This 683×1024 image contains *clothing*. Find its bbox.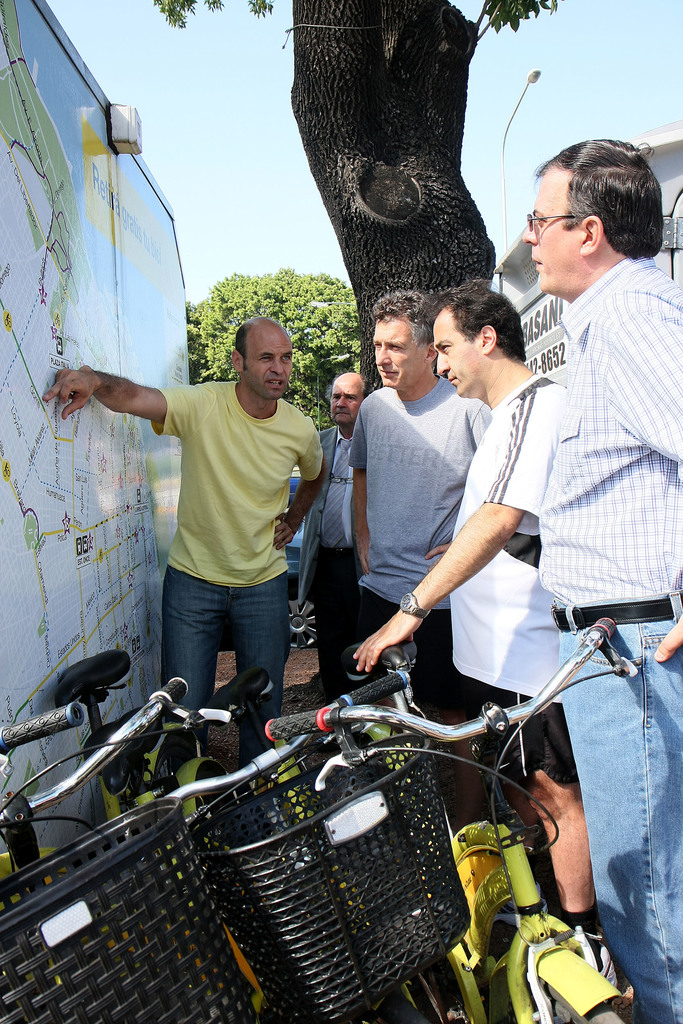
(left=145, top=385, right=320, bottom=716).
